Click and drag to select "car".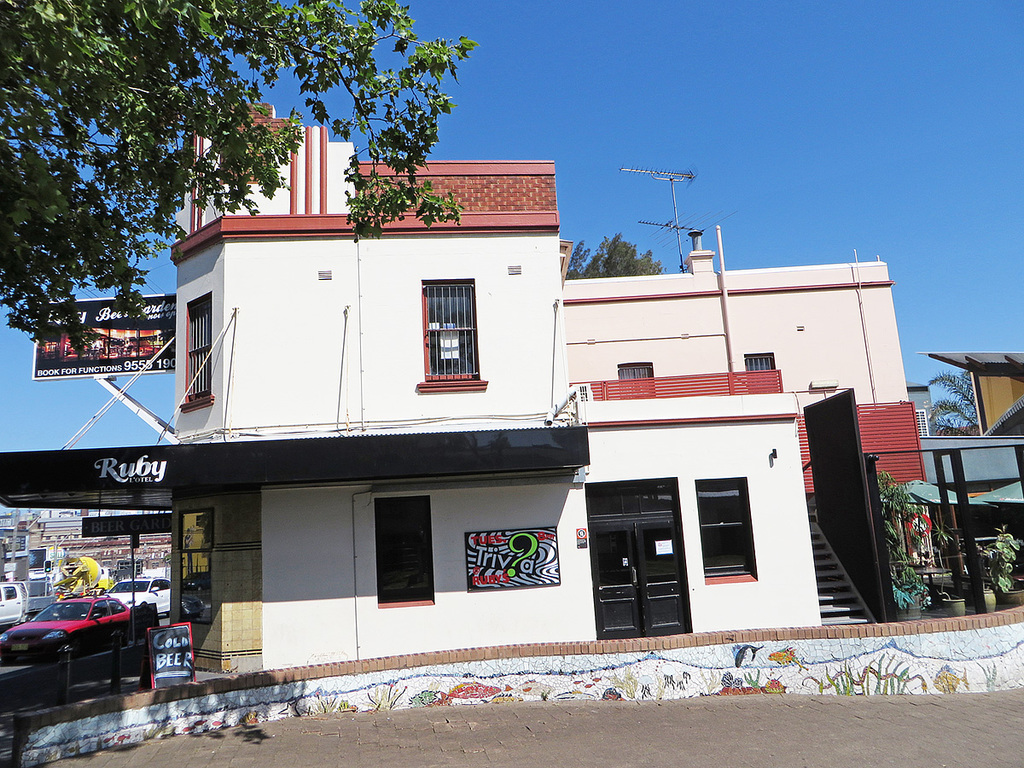
Selection: detection(6, 596, 139, 665).
